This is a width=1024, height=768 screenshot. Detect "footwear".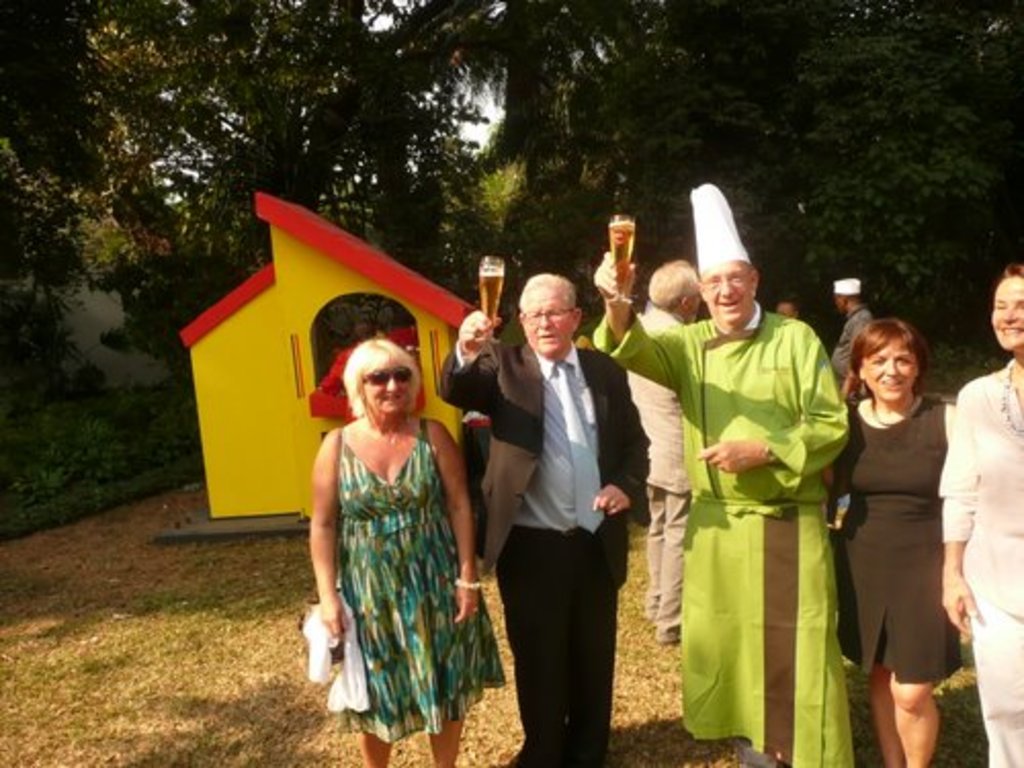
645/600/655/614.
